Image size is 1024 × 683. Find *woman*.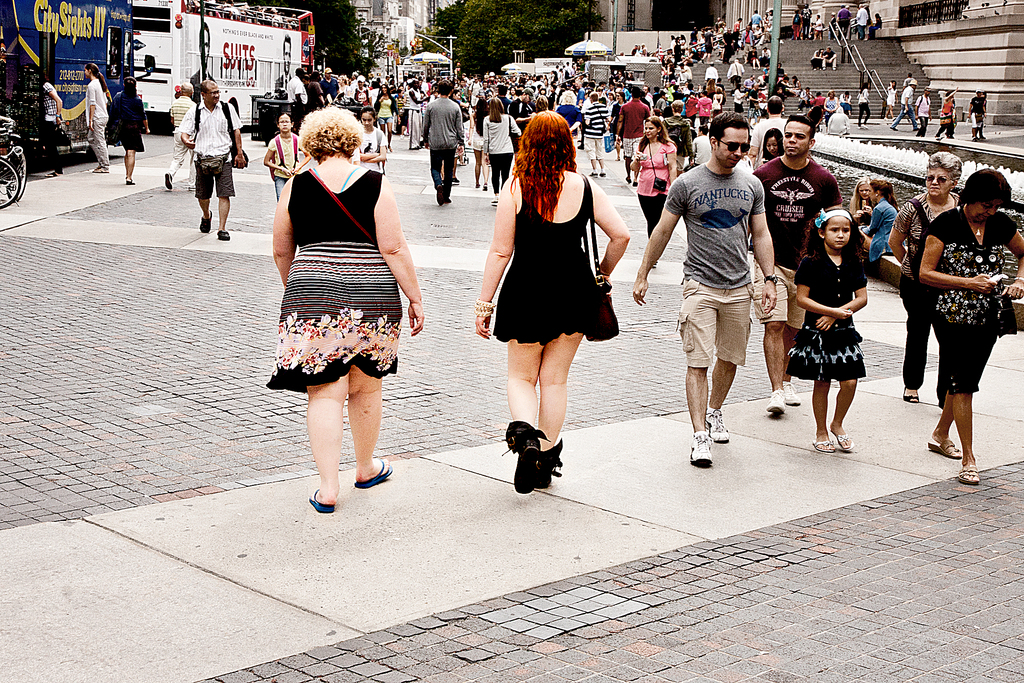
BBox(470, 95, 484, 190).
